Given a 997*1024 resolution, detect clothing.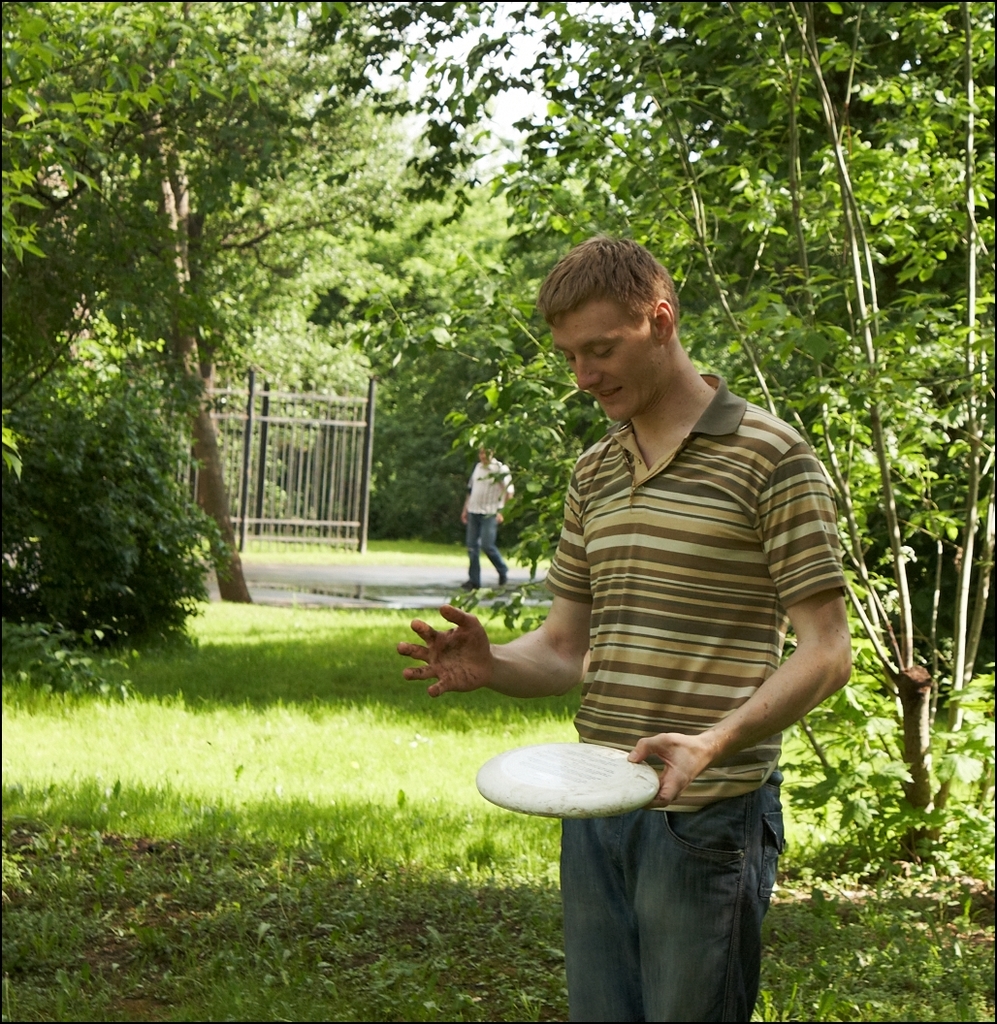
(462, 452, 519, 587).
